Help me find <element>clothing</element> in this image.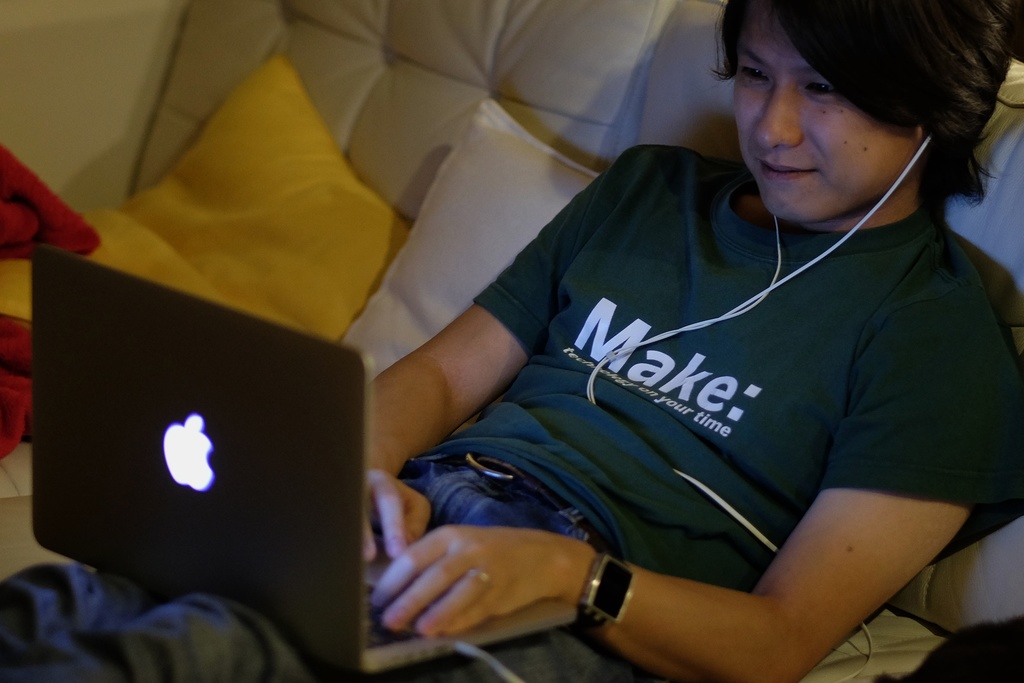
Found it: 431:169:954:655.
